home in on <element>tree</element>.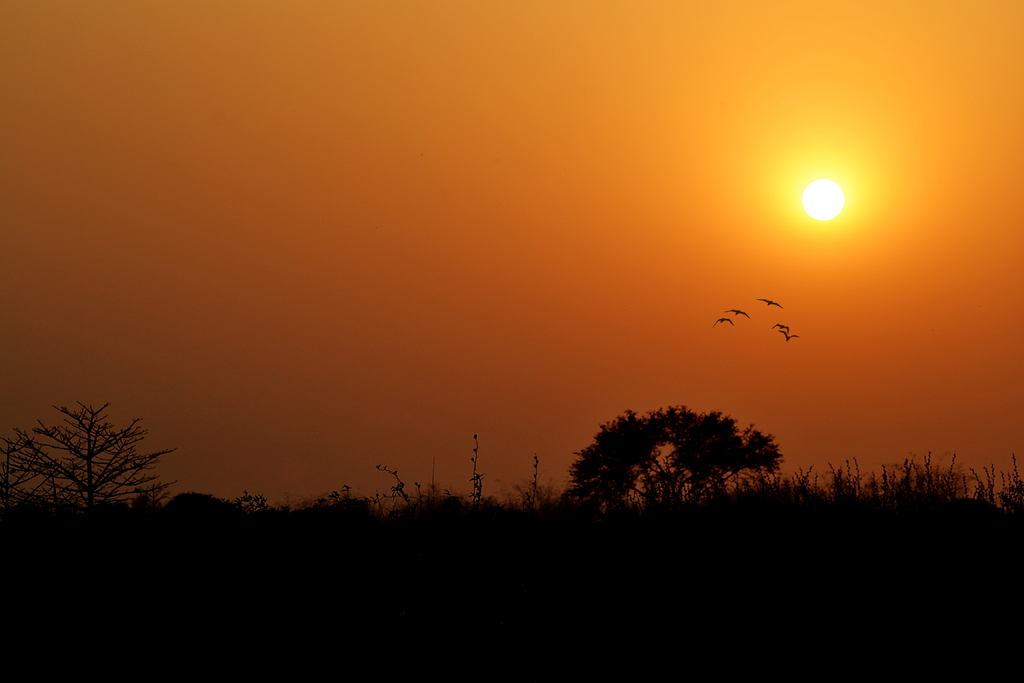
Homed in at [0,395,182,516].
